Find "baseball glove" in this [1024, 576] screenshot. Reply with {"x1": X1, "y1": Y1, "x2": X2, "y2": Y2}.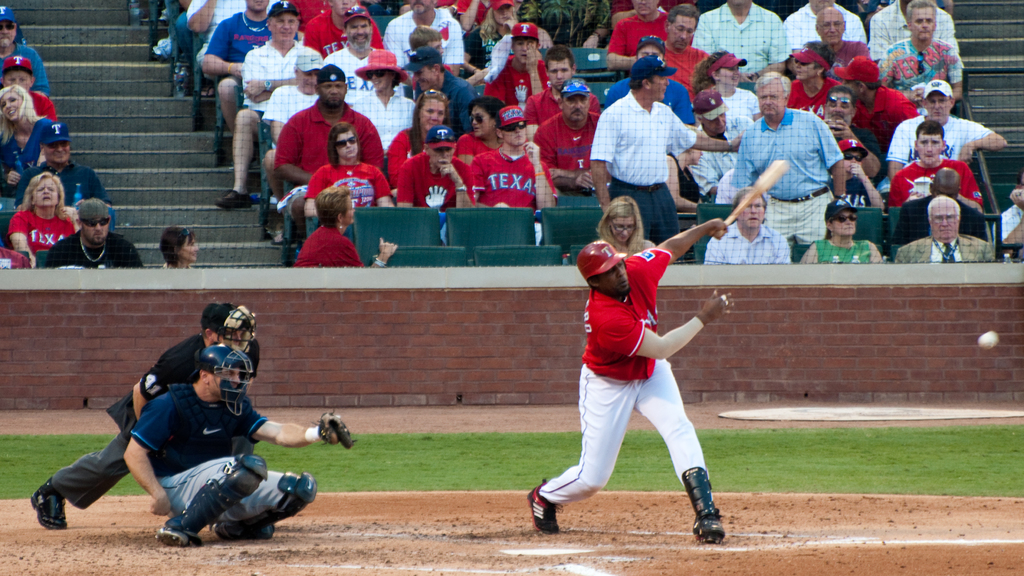
{"x1": 309, "y1": 407, "x2": 359, "y2": 453}.
